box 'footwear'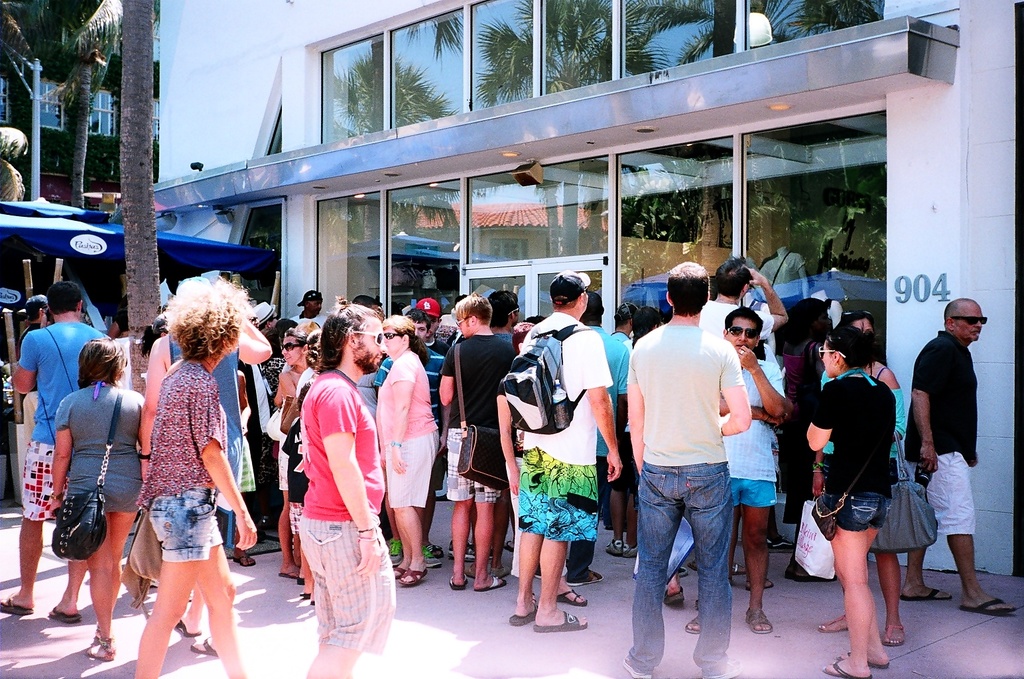
Rect(818, 613, 848, 634)
